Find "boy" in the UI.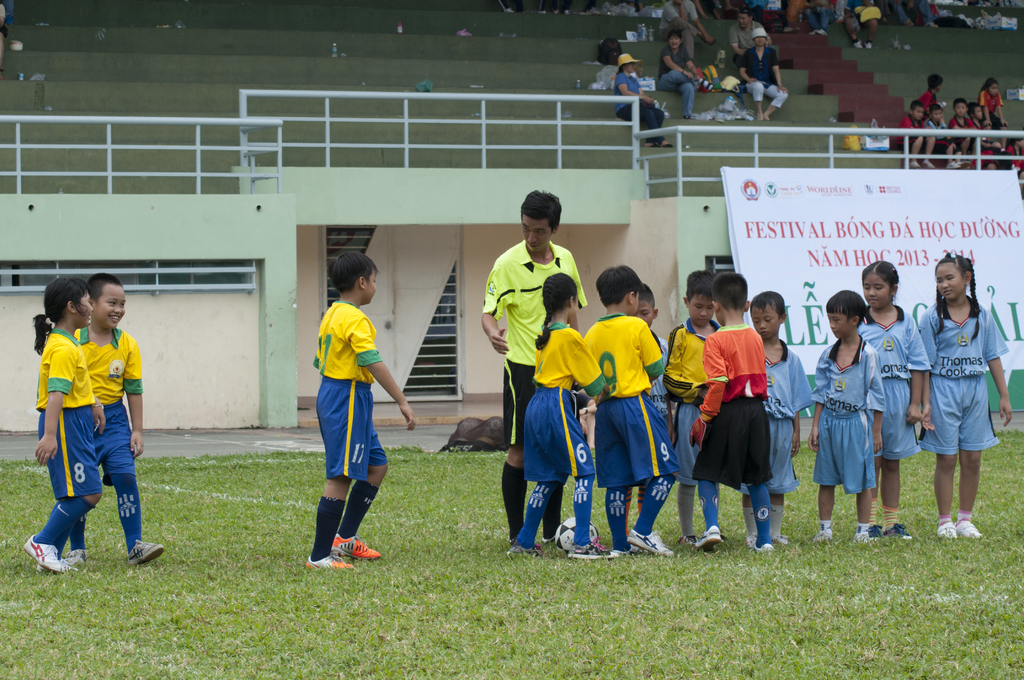
UI element at detection(746, 286, 810, 550).
